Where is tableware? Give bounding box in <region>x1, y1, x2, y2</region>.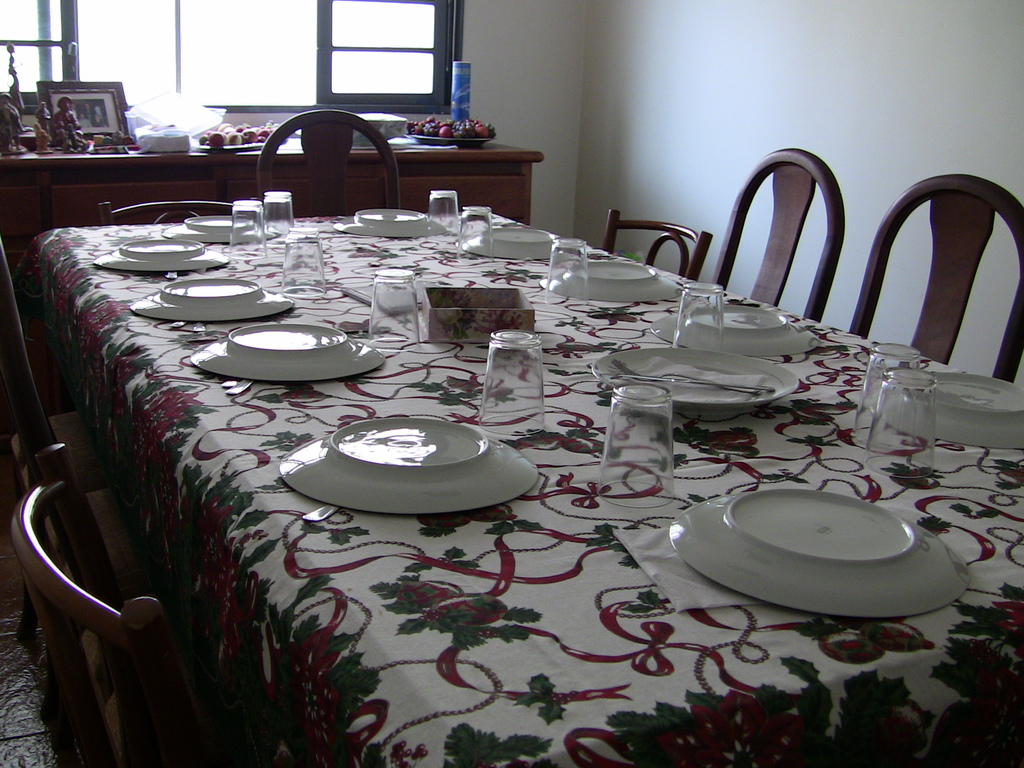
<region>650, 303, 822, 355</region>.
